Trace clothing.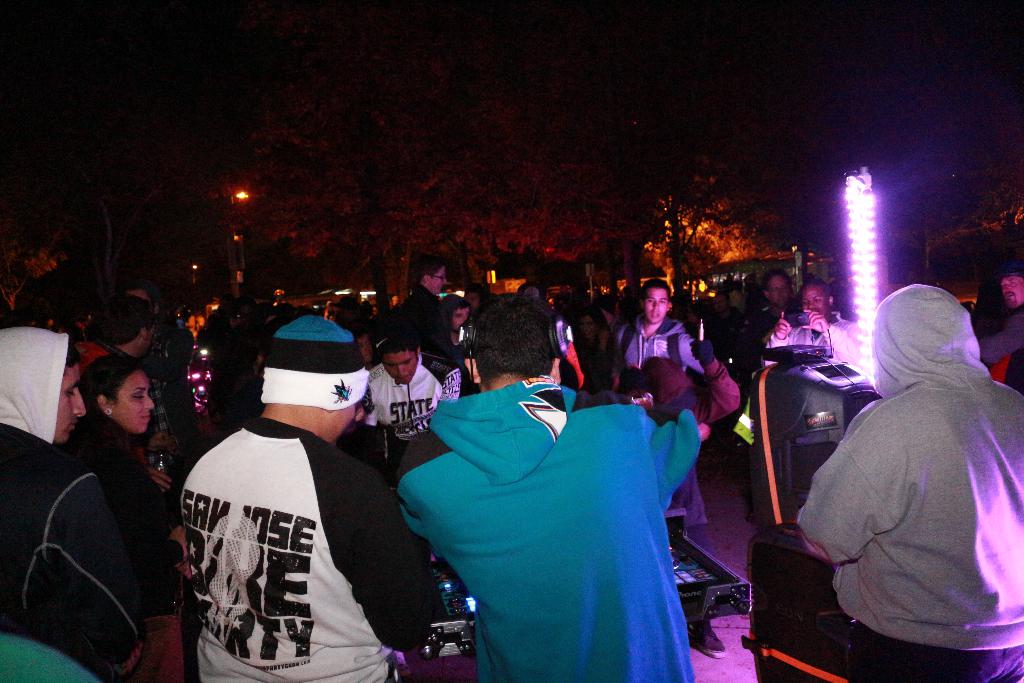
Traced to detection(367, 350, 442, 441).
